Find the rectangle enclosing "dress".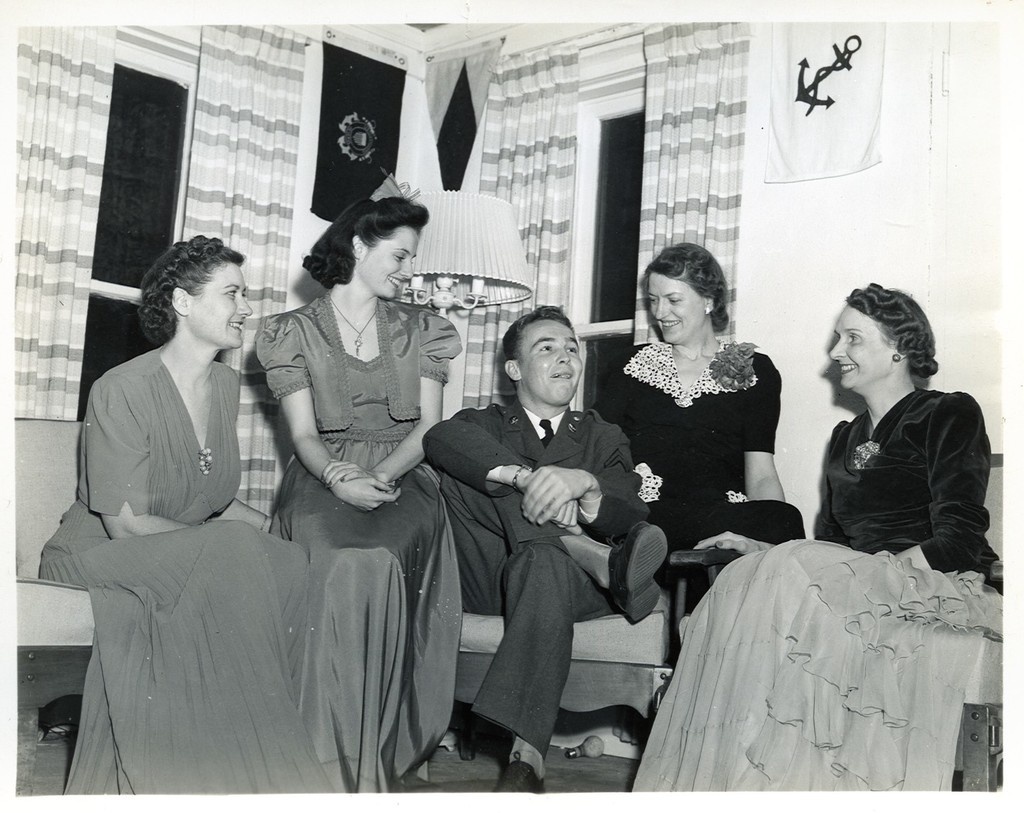
270, 350, 464, 780.
